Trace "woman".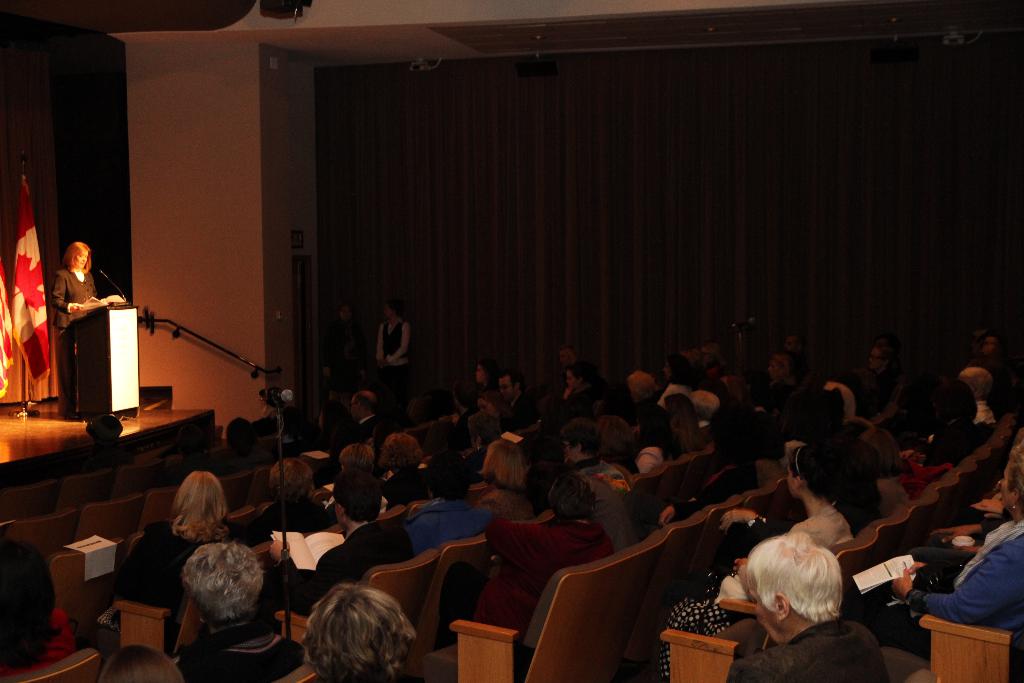
Traced to detection(51, 239, 120, 421).
